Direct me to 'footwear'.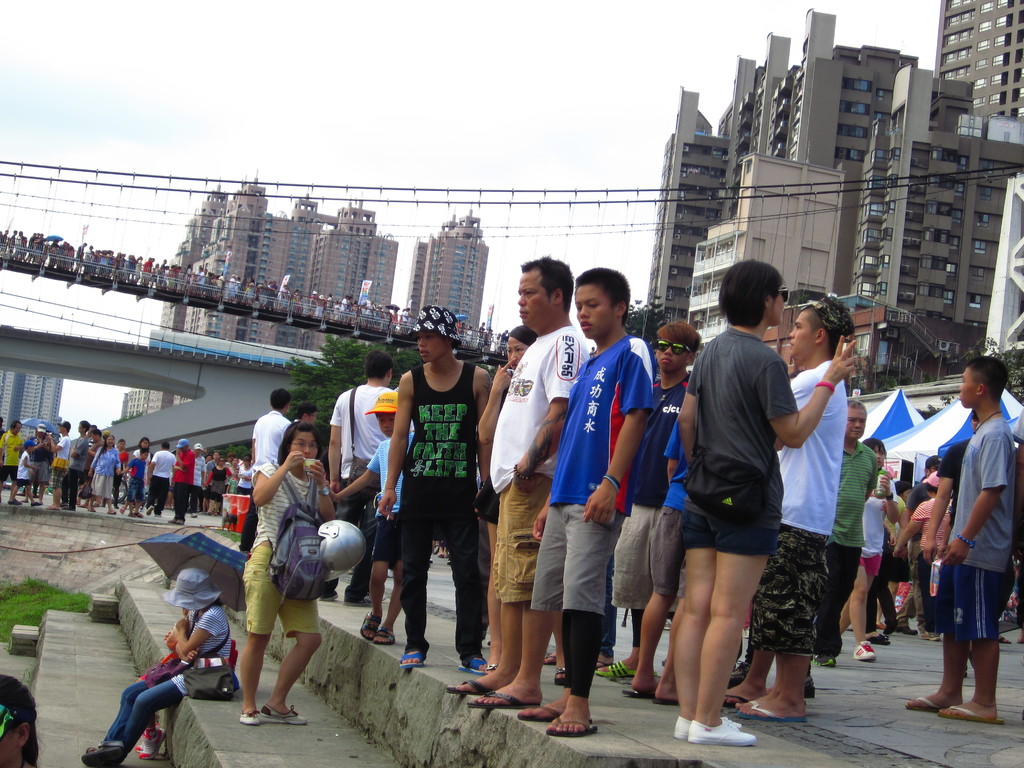
Direction: bbox=[78, 742, 130, 767].
